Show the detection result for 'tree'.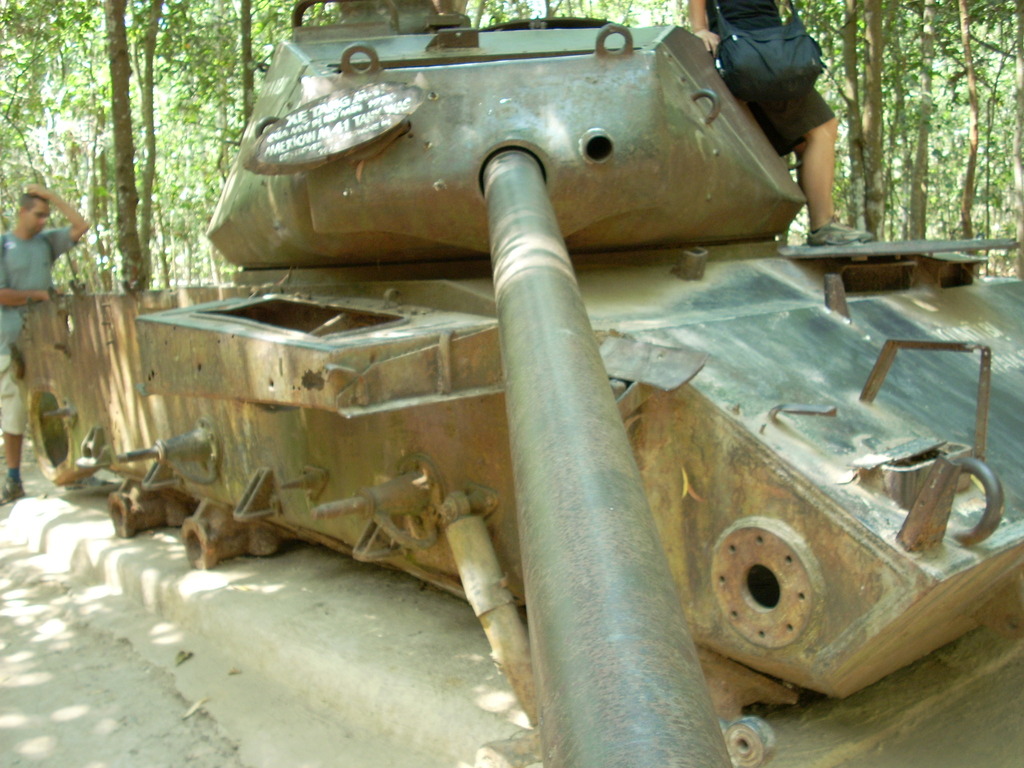
locate(99, 0, 152, 291).
